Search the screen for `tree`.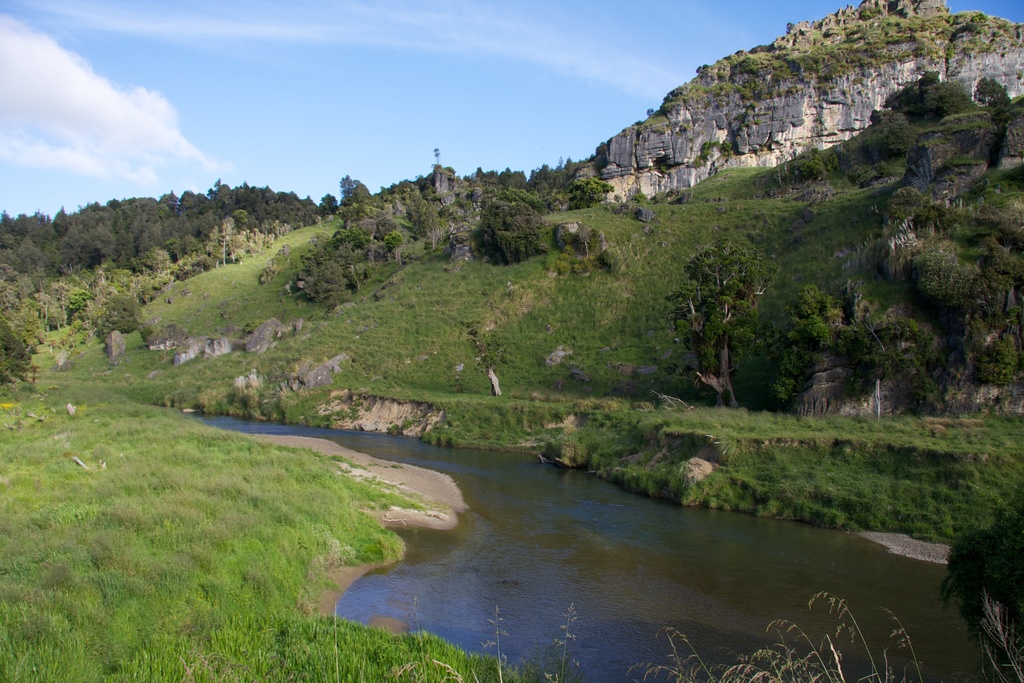
Found at 470, 201, 549, 267.
